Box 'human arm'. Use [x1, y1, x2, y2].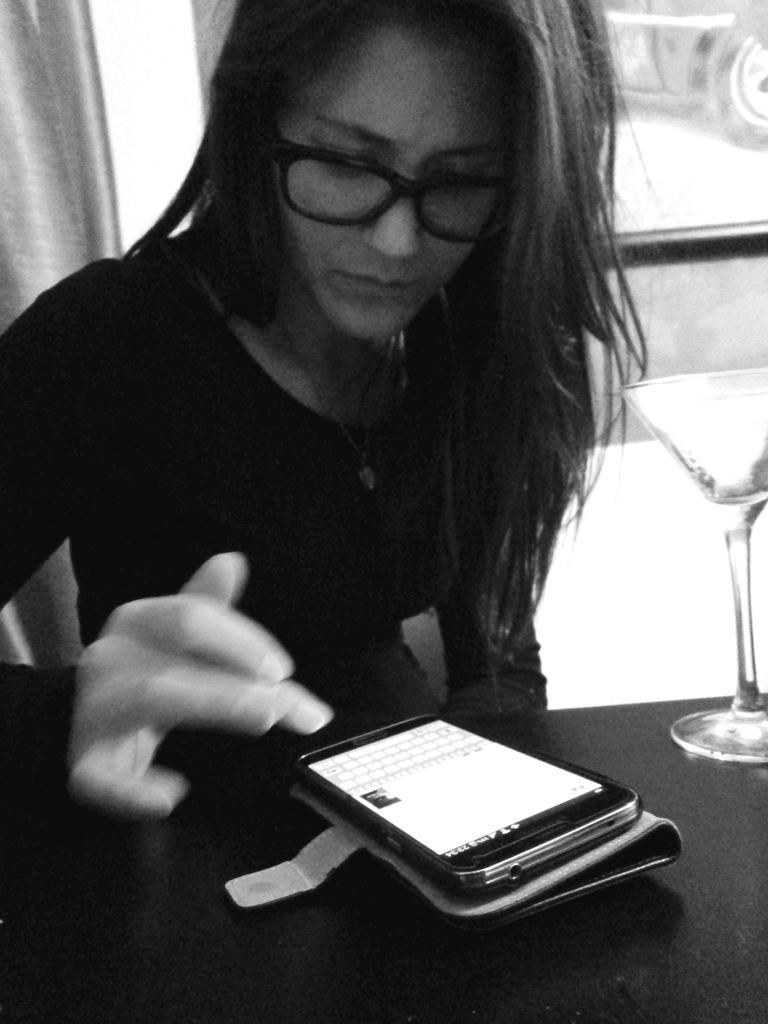
[0, 264, 324, 815].
